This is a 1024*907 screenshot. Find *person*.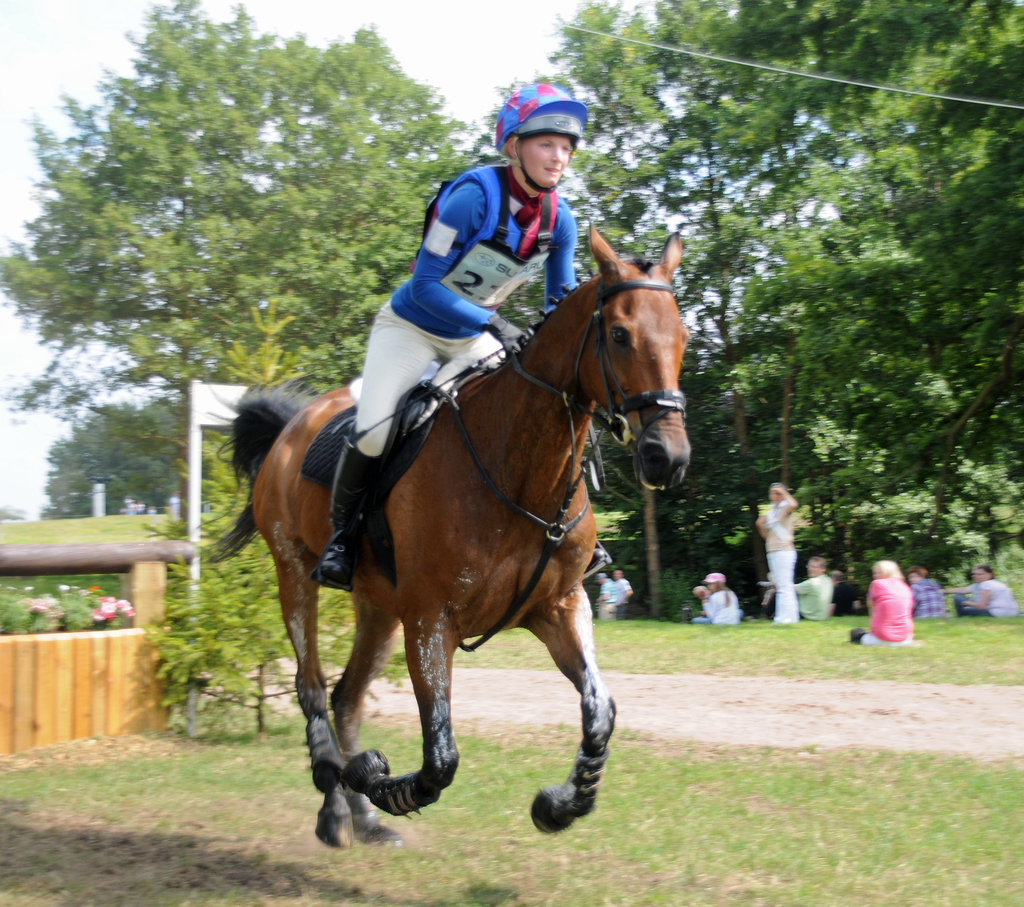
Bounding box: pyautogui.locateOnScreen(692, 563, 735, 629).
